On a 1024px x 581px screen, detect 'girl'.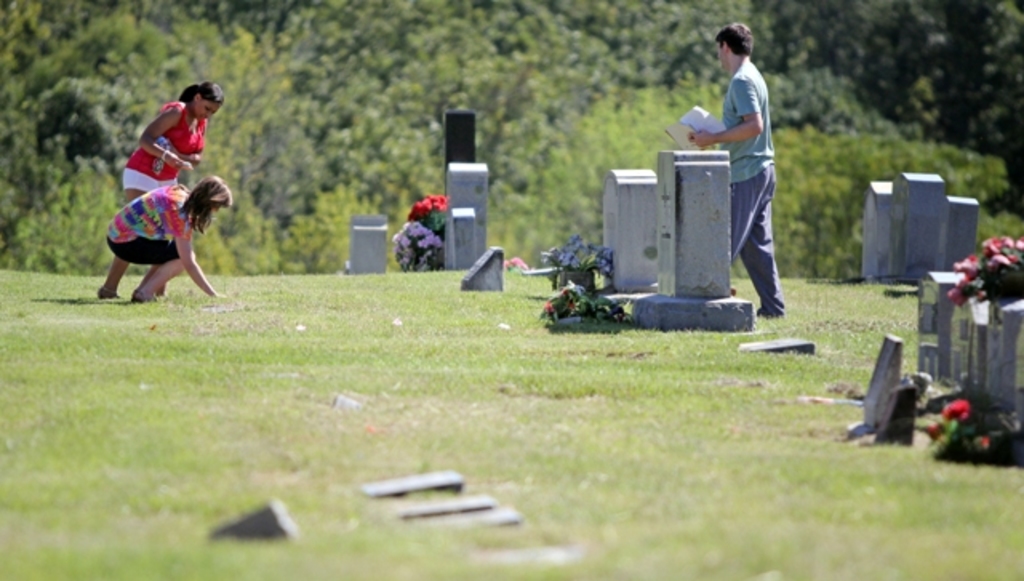
(106,171,232,309).
